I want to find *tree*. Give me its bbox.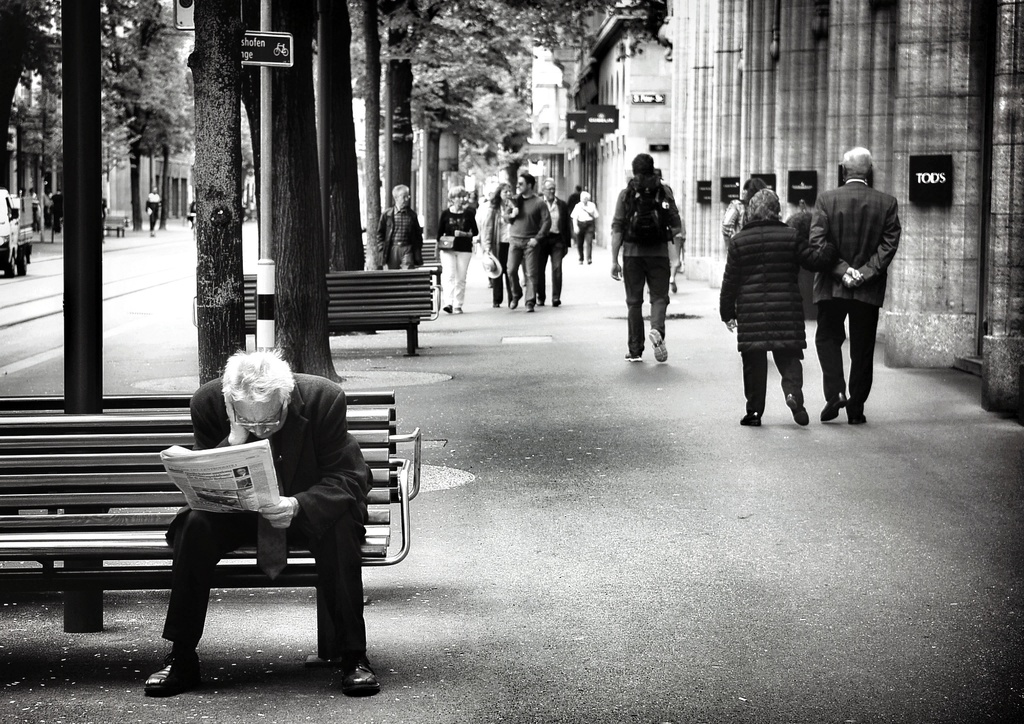
111/0/192/235.
